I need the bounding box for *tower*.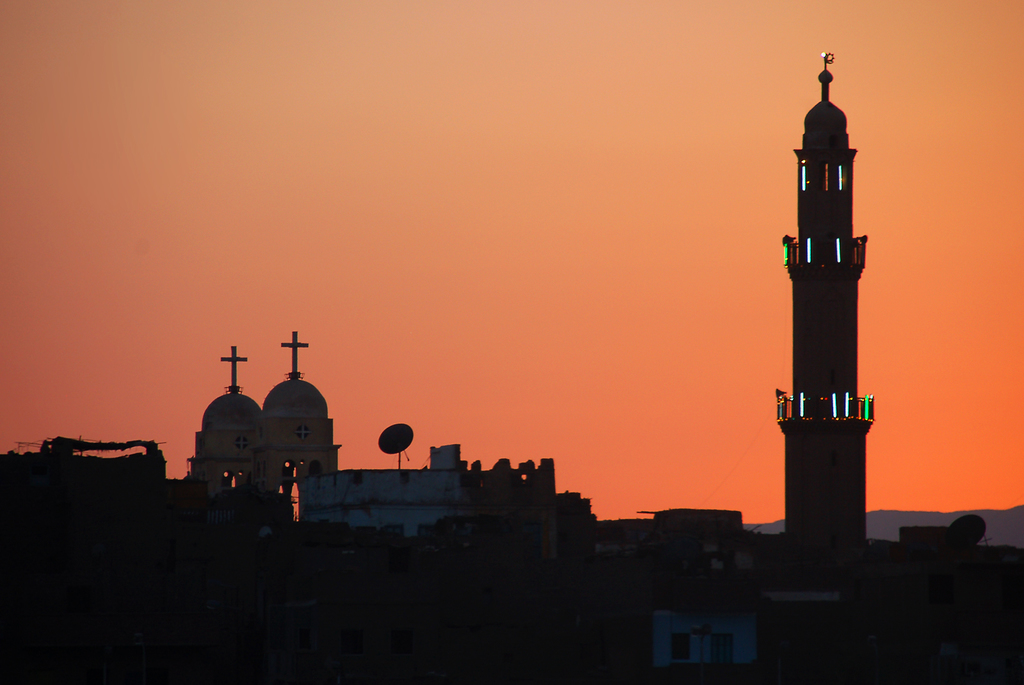
Here it is: locate(787, 54, 872, 539).
